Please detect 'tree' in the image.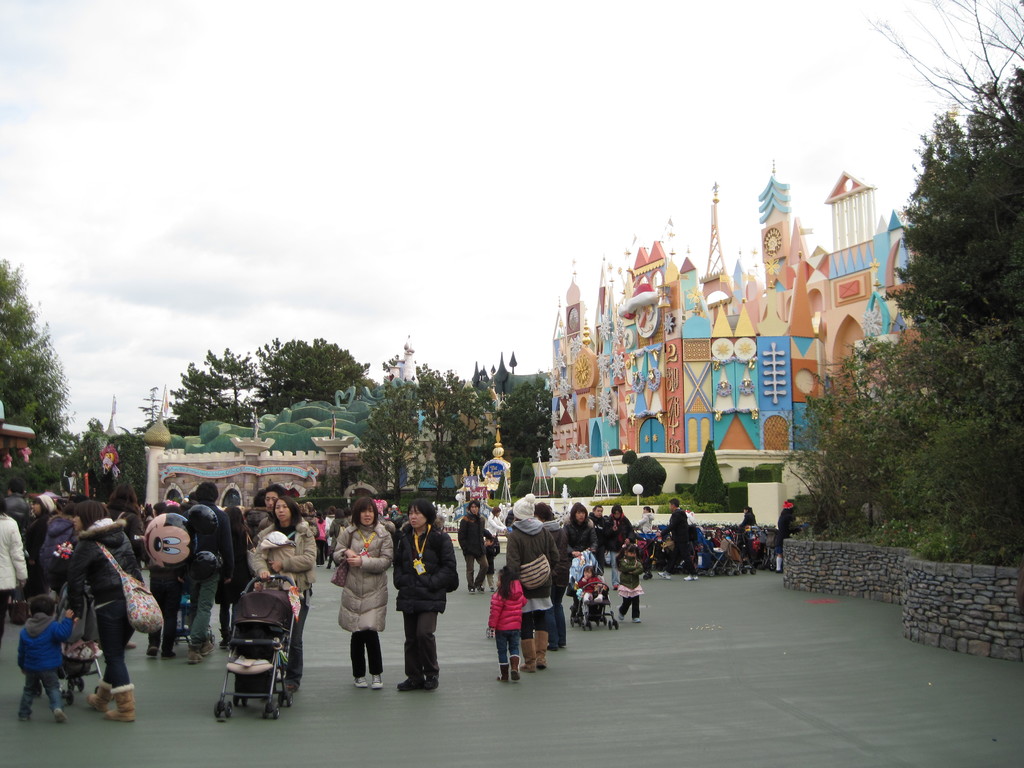
left=0, top=253, right=68, bottom=484.
